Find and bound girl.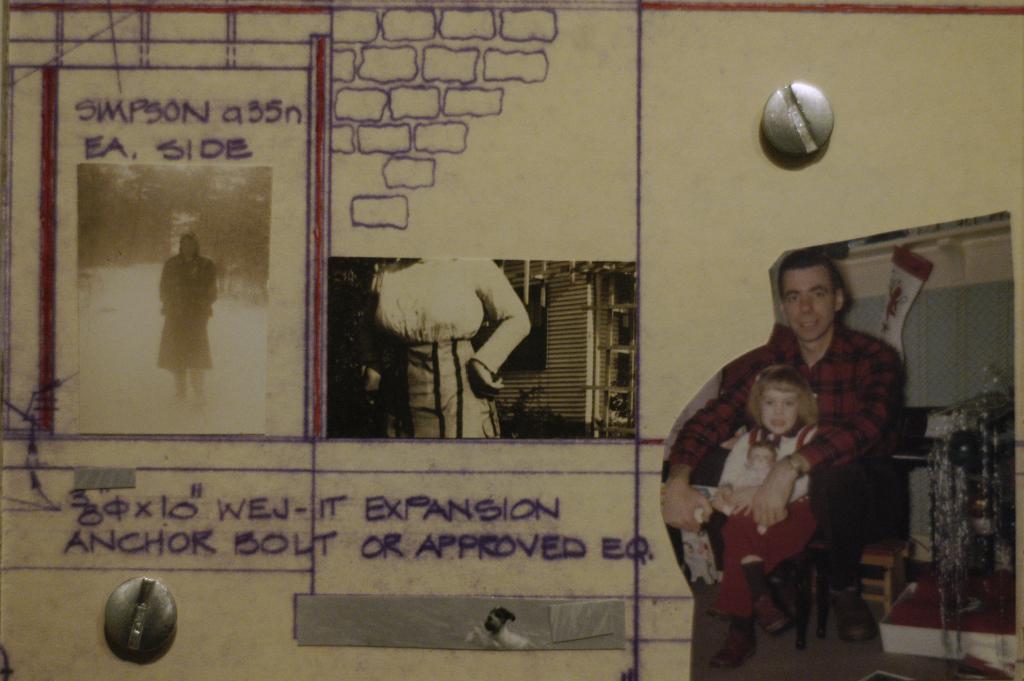
Bound: [x1=708, y1=362, x2=822, y2=667].
